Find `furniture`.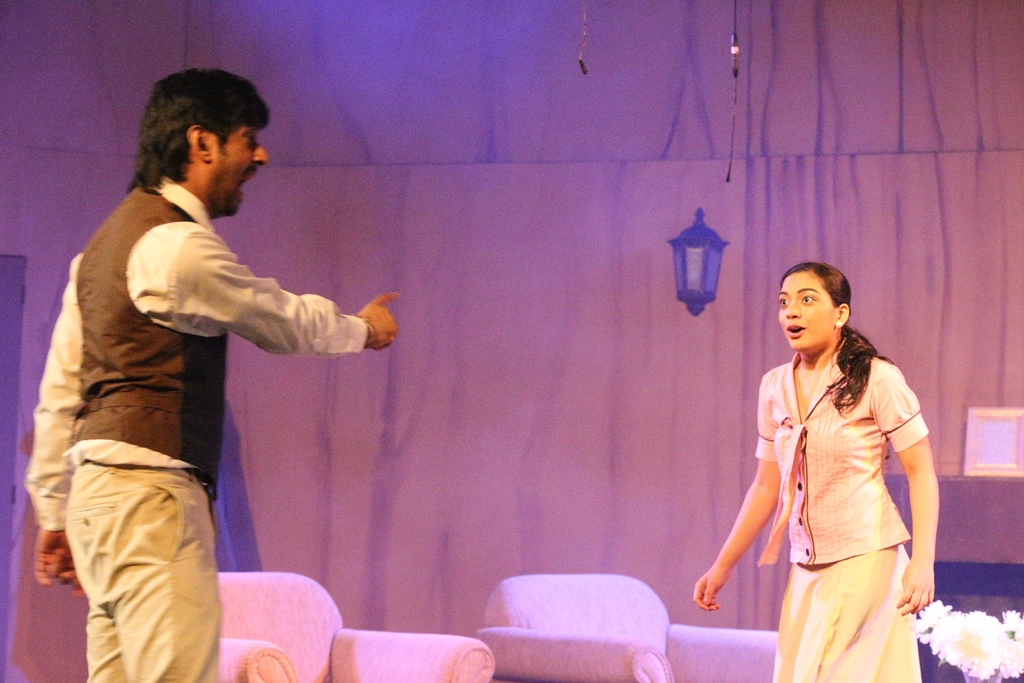
(x1=477, y1=573, x2=774, y2=682).
